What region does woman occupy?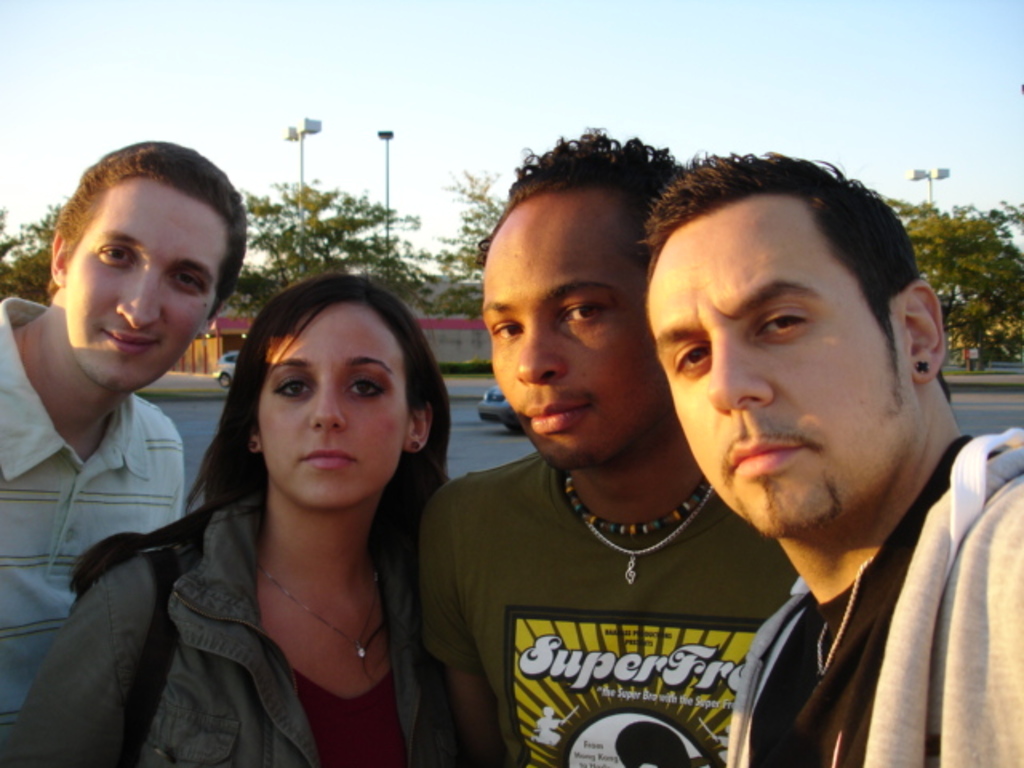
rect(62, 294, 480, 767).
